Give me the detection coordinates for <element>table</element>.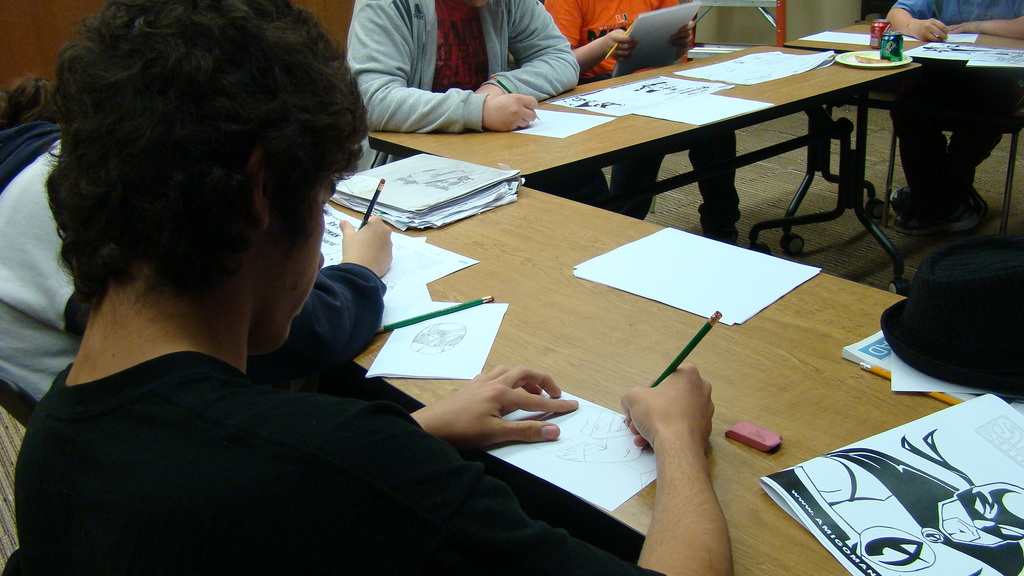
365, 44, 919, 297.
